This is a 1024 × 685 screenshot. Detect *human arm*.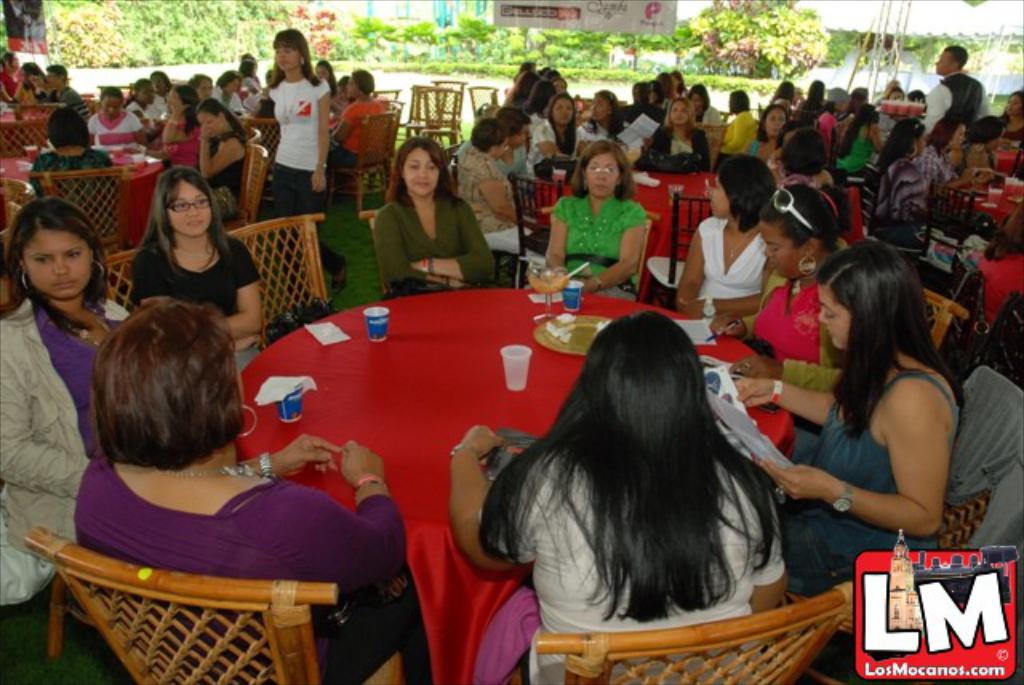
(x1=686, y1=293, x2=762, y2=320).
